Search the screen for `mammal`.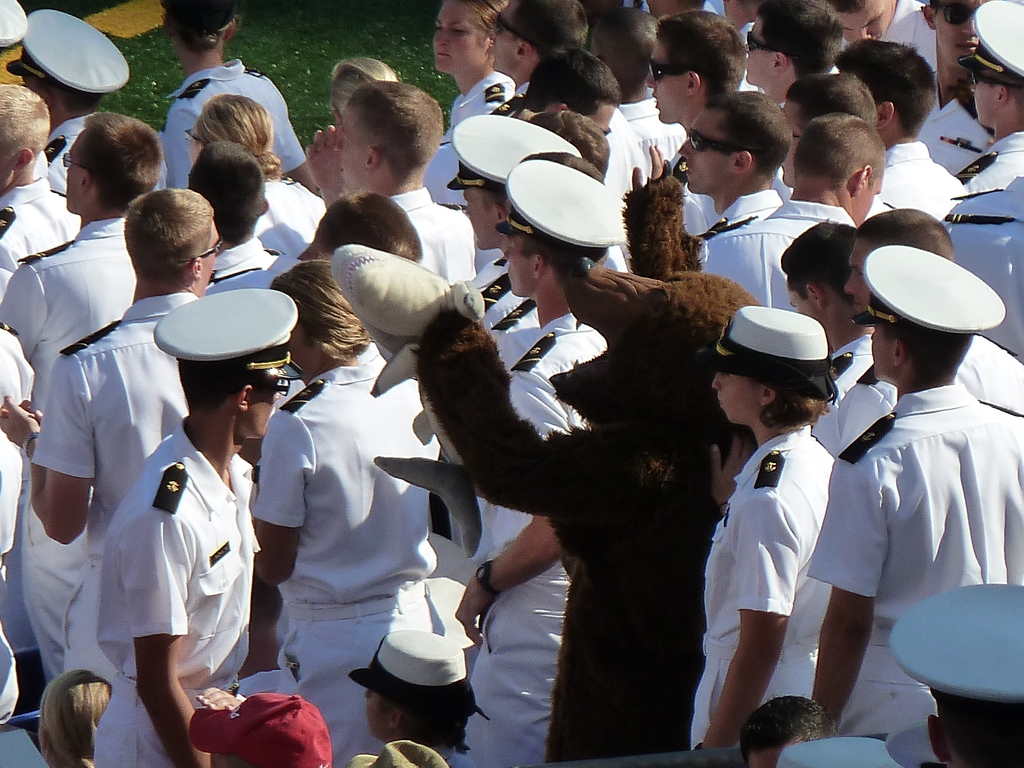
Found at Rect(160, 0, 319, 198).
